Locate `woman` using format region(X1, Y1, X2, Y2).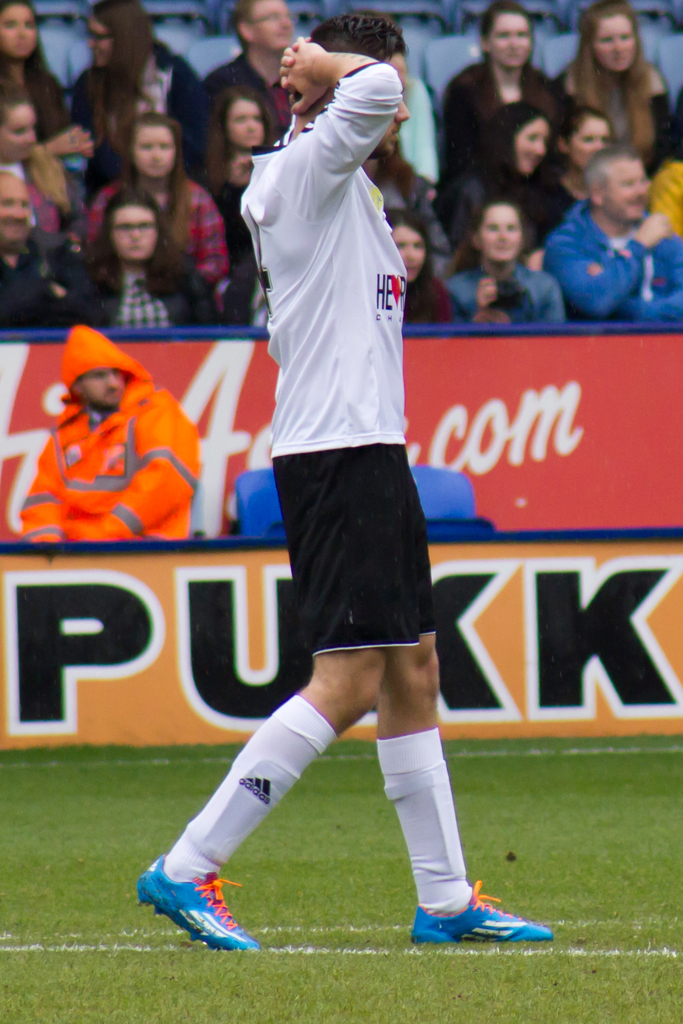
region(541, 103, 614, 237).
